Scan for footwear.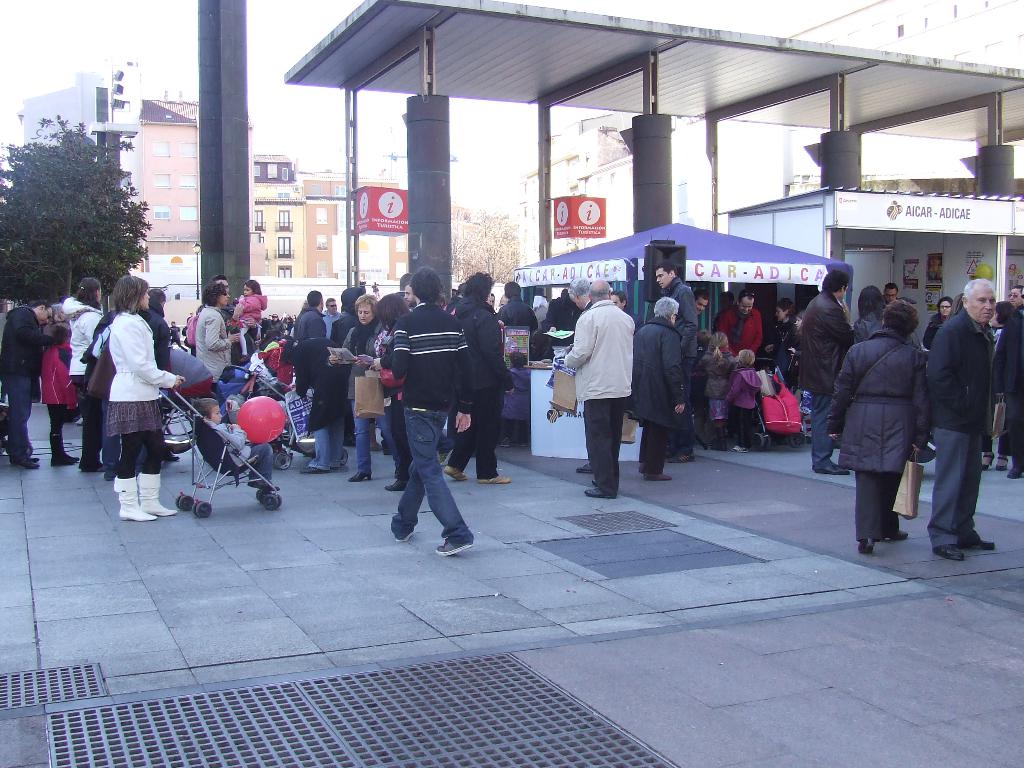
Scan result: x1=668, y1=451, x2=696, y2=463.
